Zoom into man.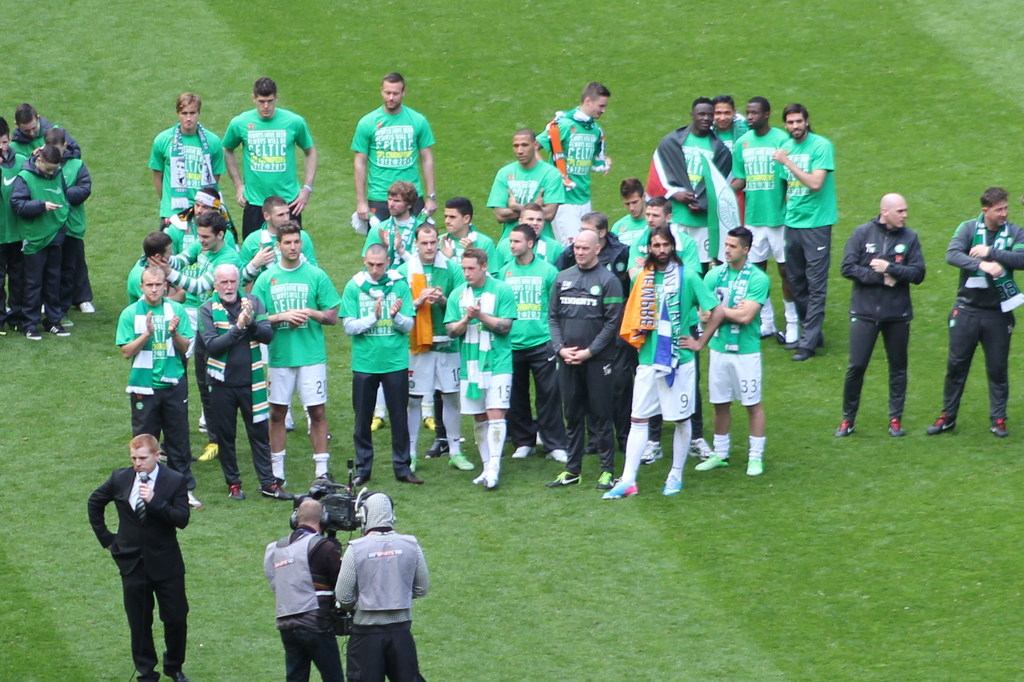
Zoom target: (330,489,433,681).
